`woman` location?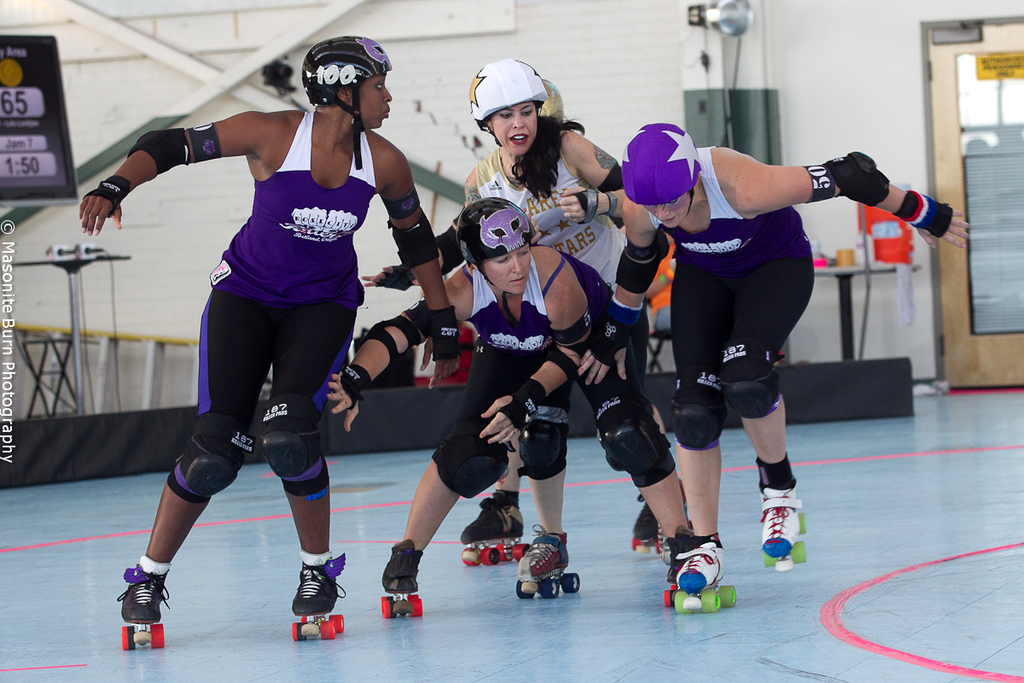
BBox(573, 124, 975, 593)
